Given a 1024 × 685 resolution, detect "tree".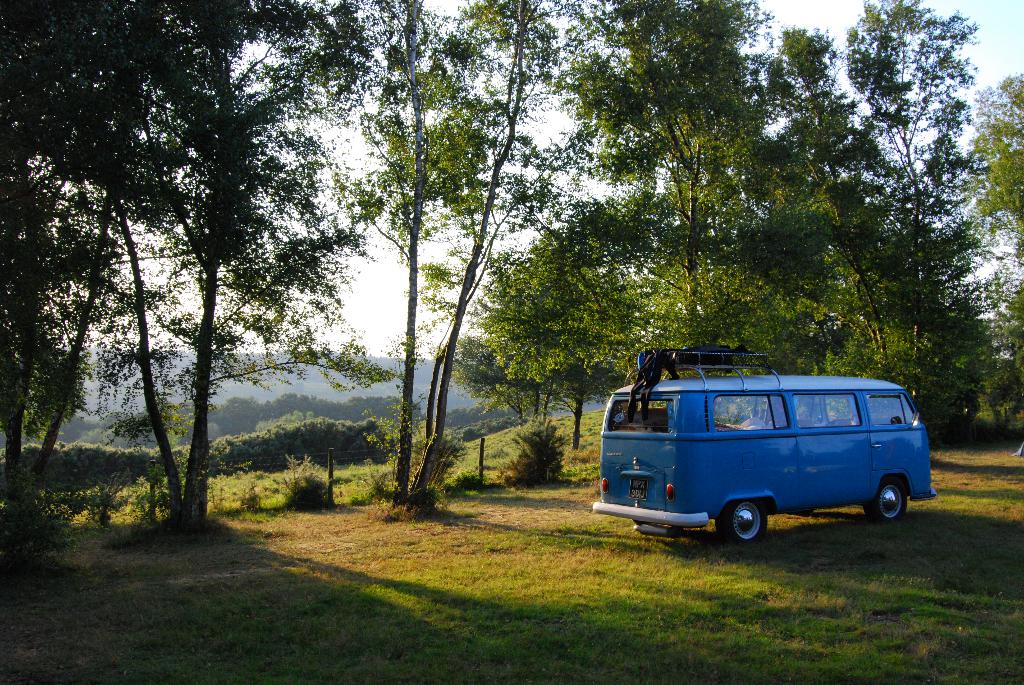
x1=959, y1=71, x2=1023, y2=280.
